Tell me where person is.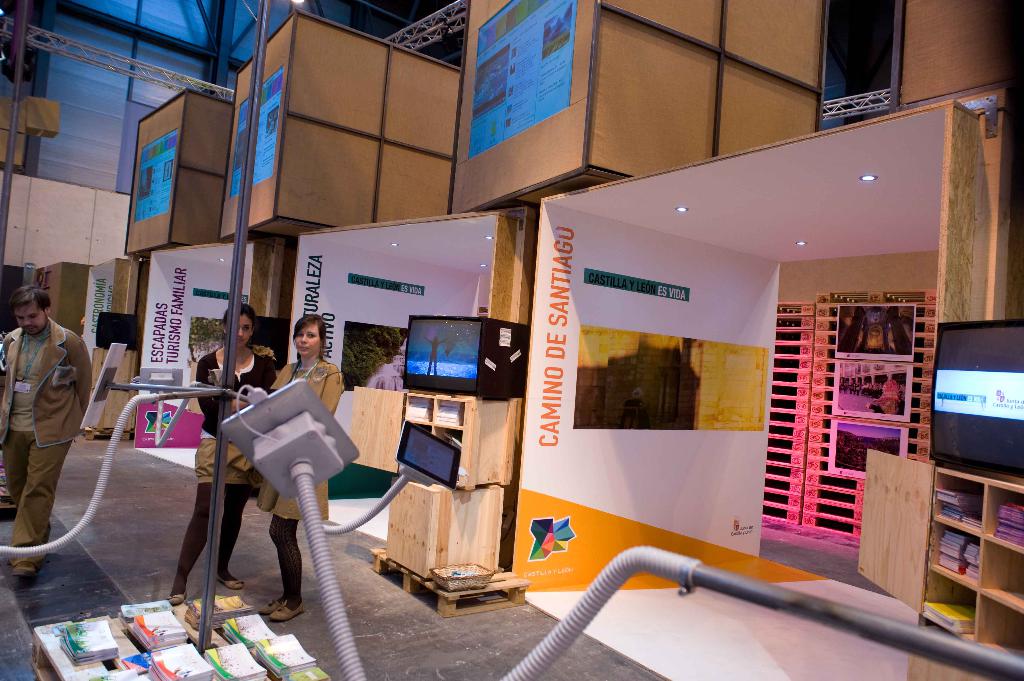
person is at locate(250, 319, 346, 625).
